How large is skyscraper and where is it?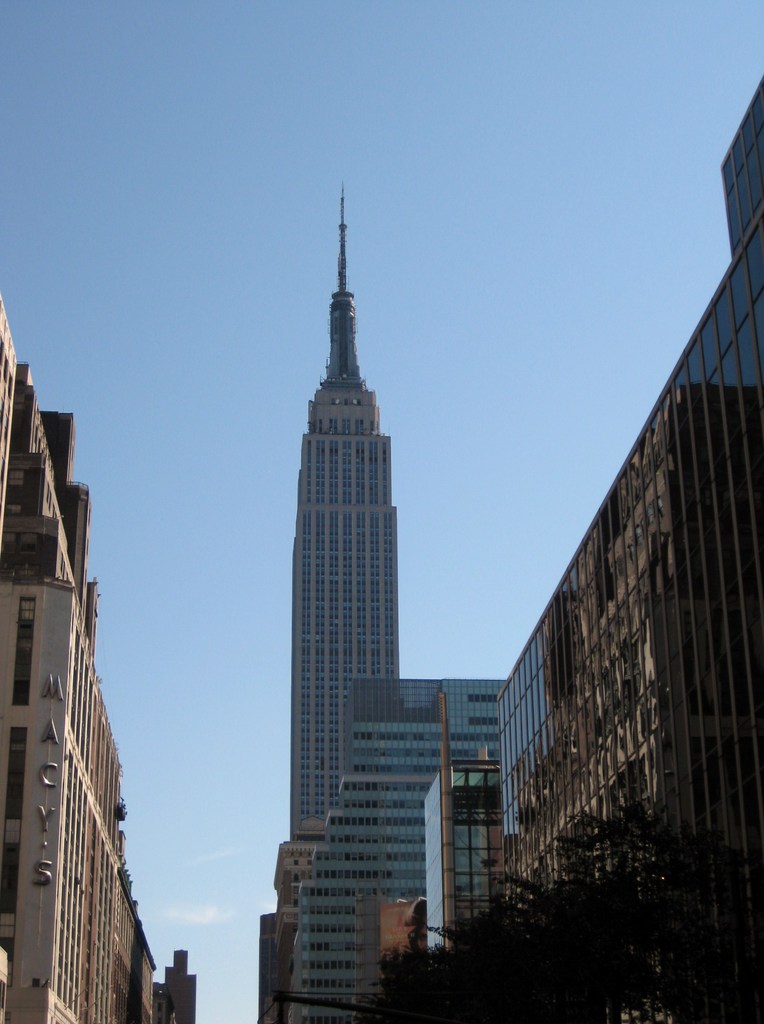
Bounding box: 282:669:503:1023.
